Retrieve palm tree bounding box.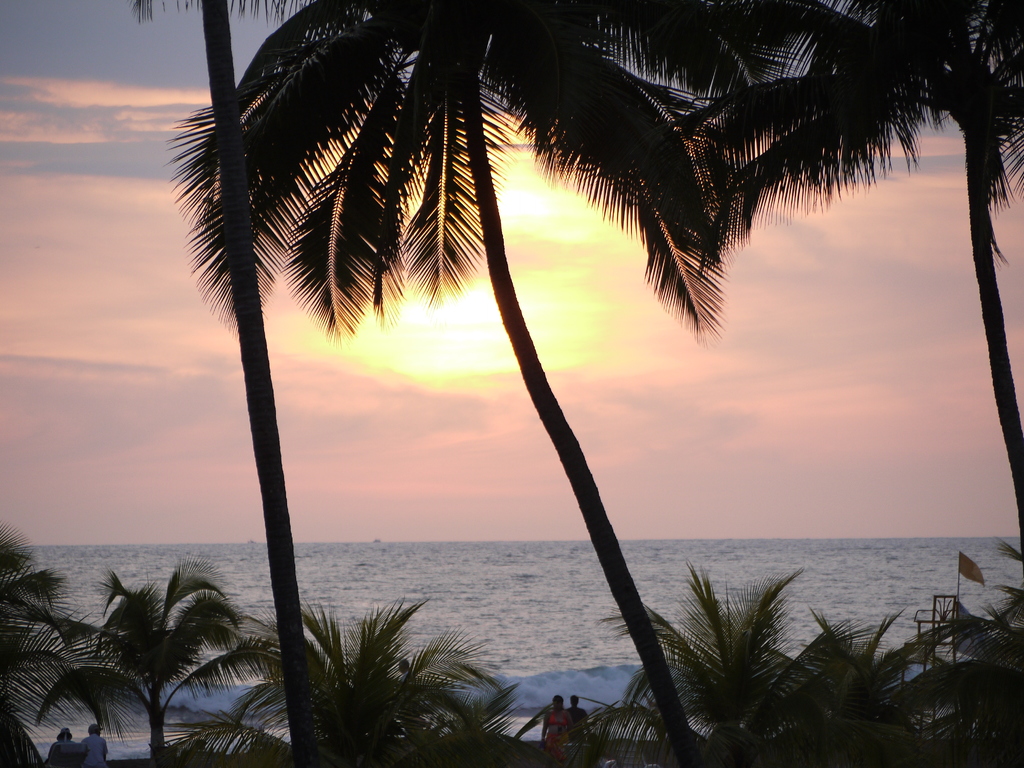
Bounding box: 639/612/778/762.
